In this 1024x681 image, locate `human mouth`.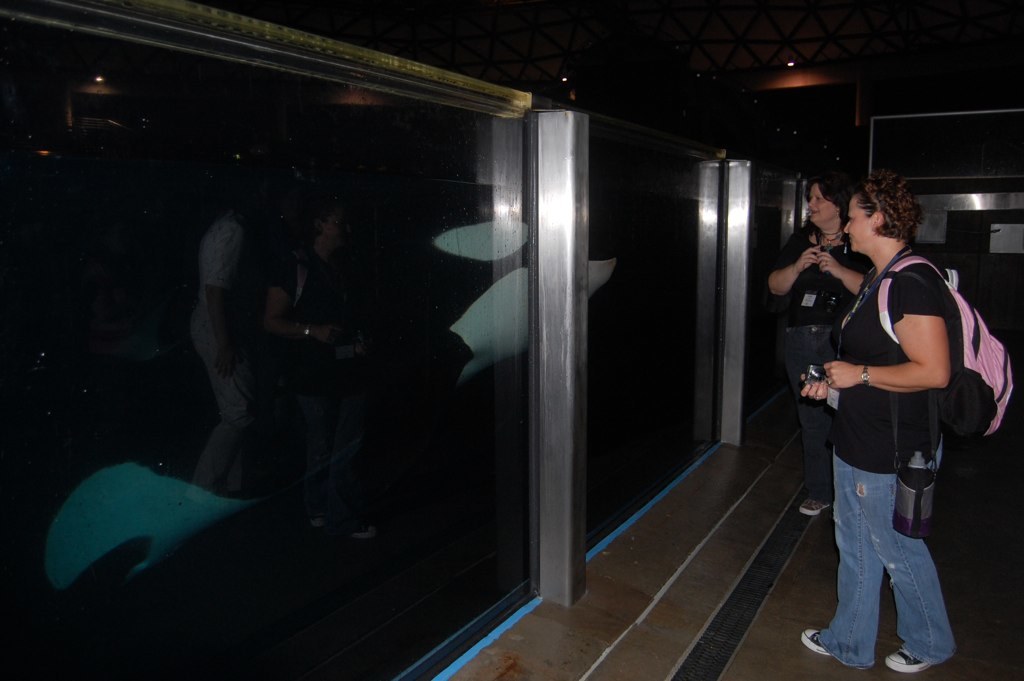
Bounding box: detection(808, 210, 825, 221).
